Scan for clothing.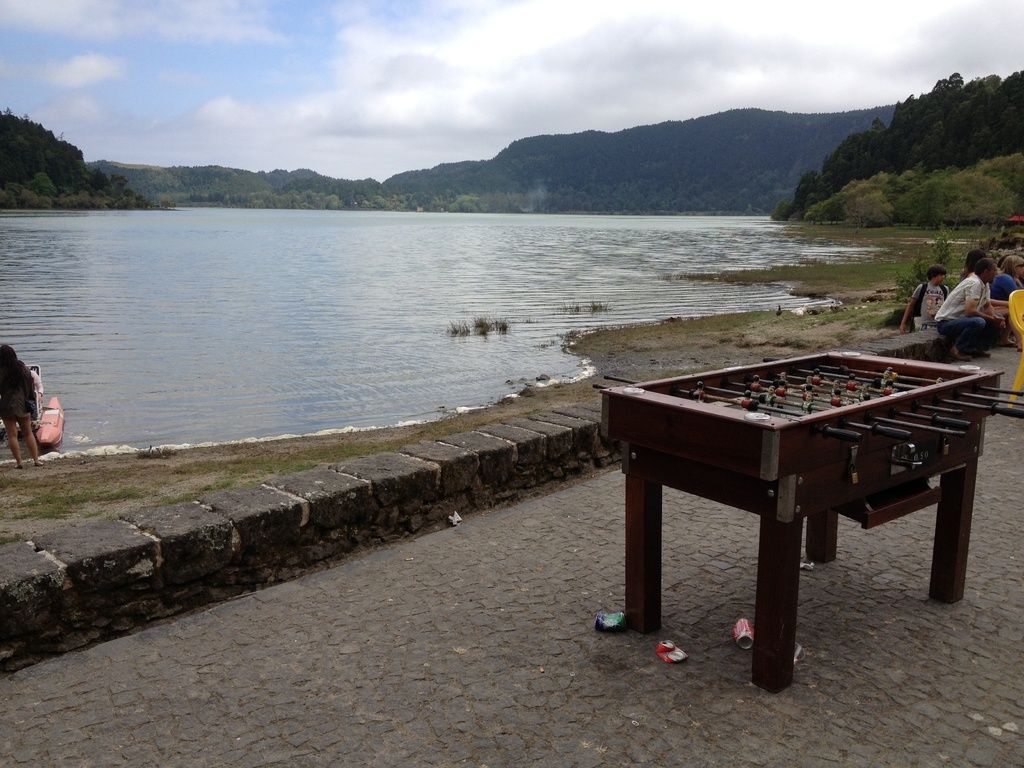
Scan result: 913/281/951/321.
